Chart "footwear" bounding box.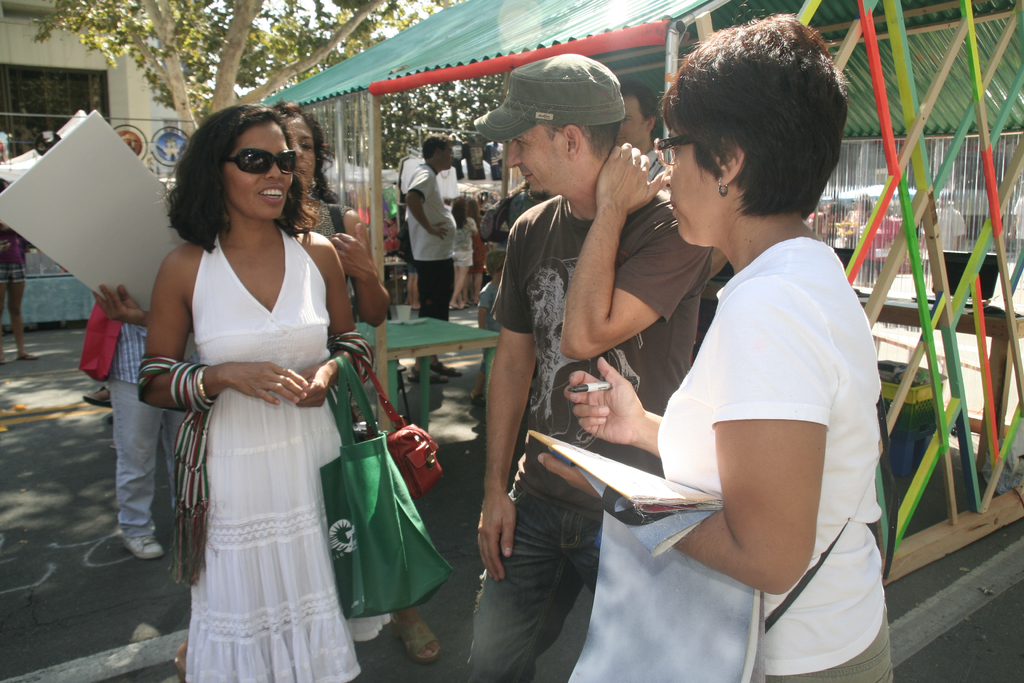
Charted: (x1=404, y1=363, x2=447, y2=384).
